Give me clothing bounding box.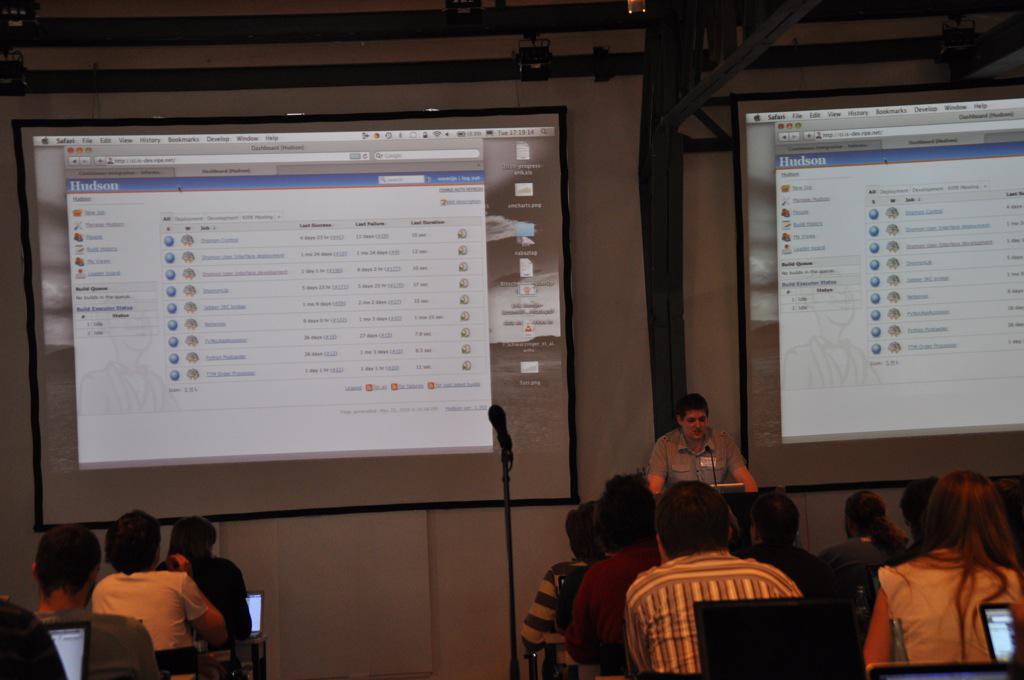
{"x1": 857, "y1": 541, "x2": 1022, "y2": 660}.
